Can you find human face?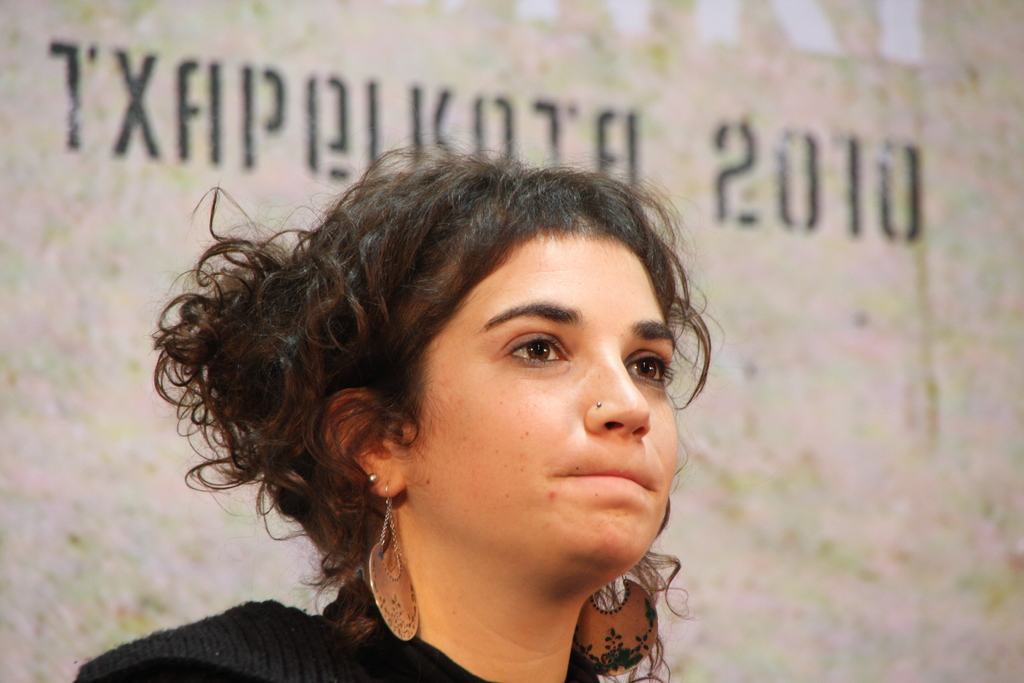
Yes, bounding box: [388, 230, 675, 578].
